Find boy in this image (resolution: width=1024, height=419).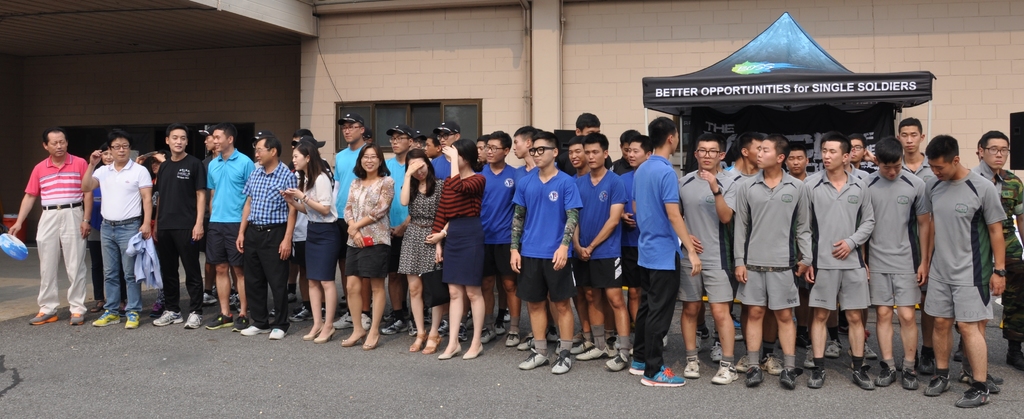
Rect(729, 131, 812, 387).
